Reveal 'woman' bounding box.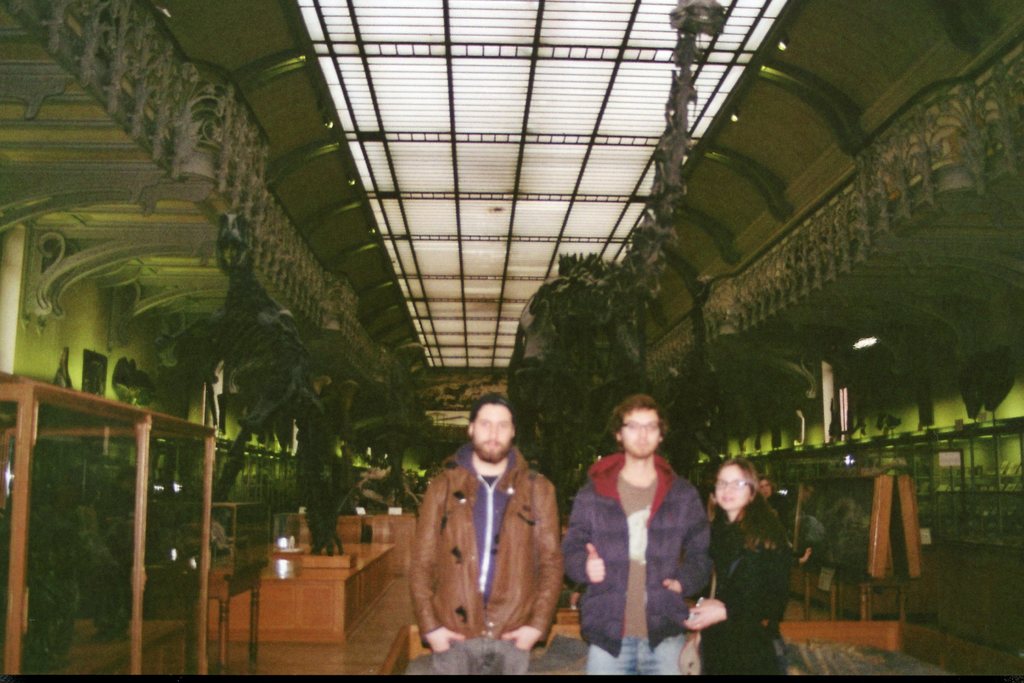
Revealed: [x1=703, y1=447, x2=808, y2=670].
